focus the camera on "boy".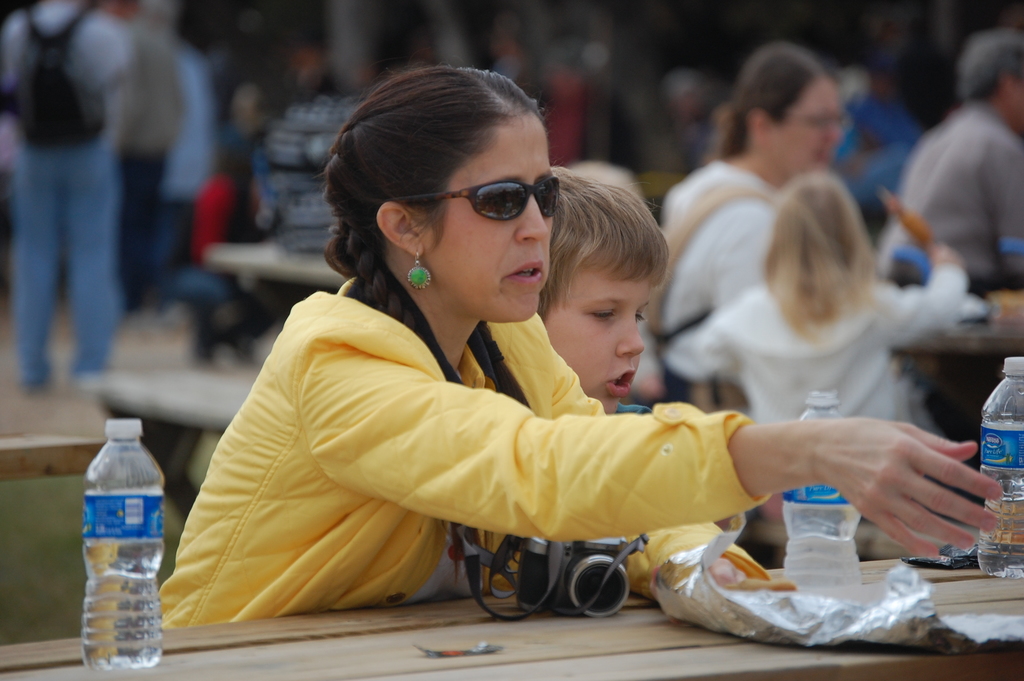
Focus region: [536,154,664,413].
